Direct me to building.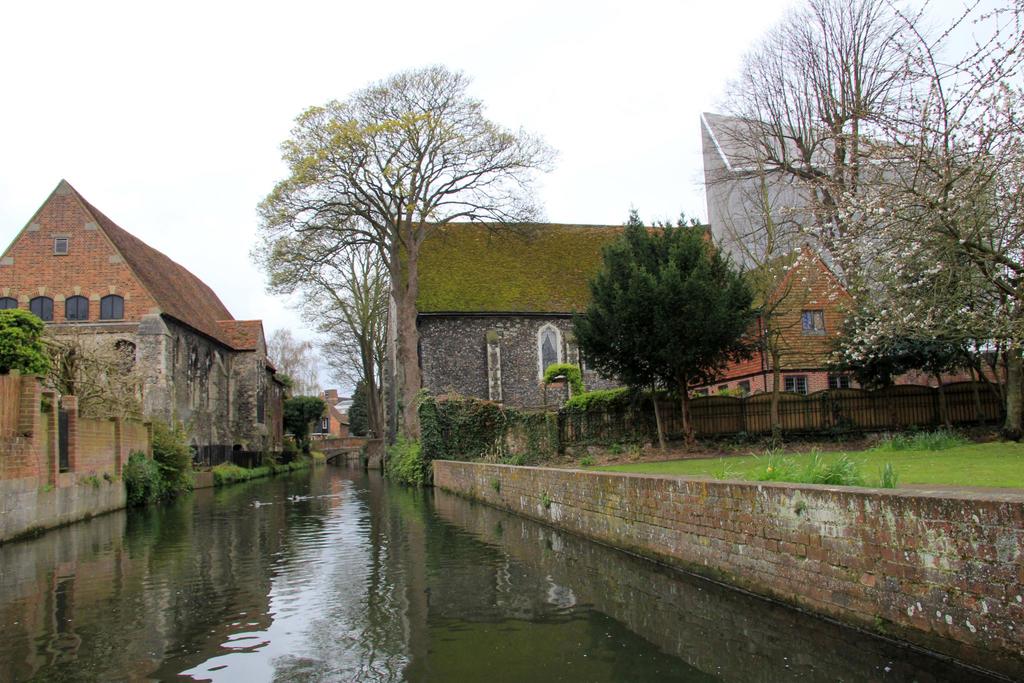
Direction: x1=317 y1=388 x2=346 y2=434.
